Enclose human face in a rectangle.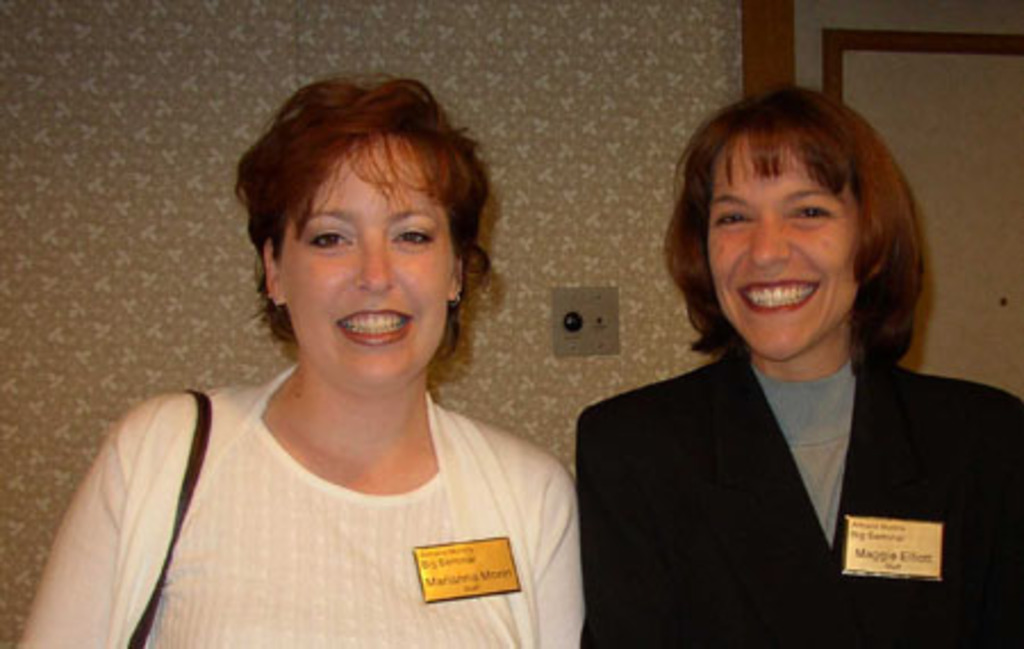
<box>708,137,860,364</box>.
